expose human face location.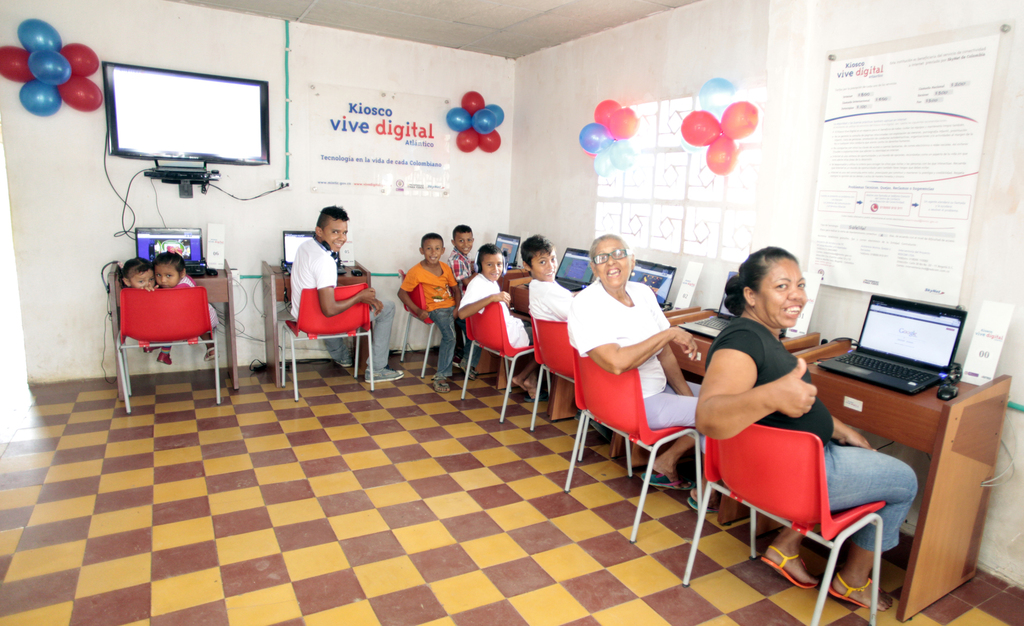
Exposed at Rect(321, 215, 348, 250).
